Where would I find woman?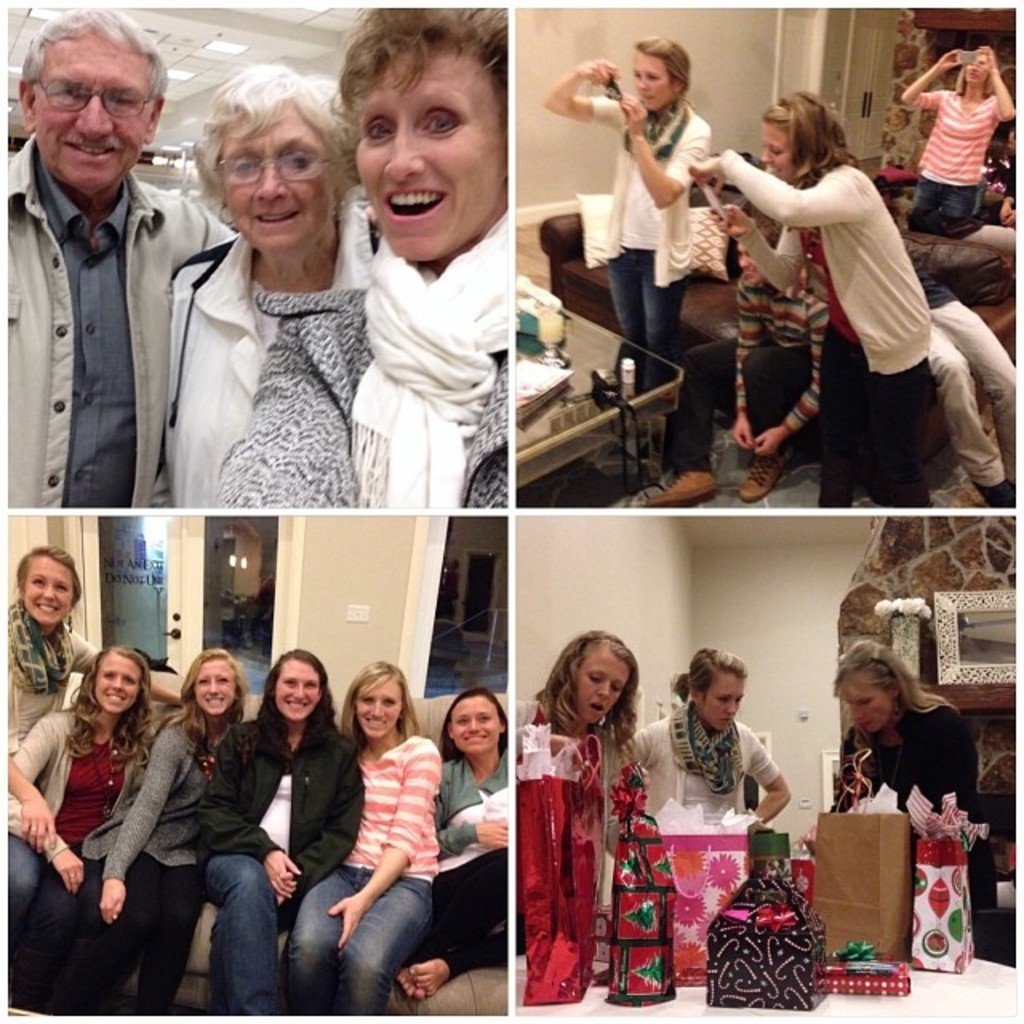
At (78, 650, 258, 1016).
